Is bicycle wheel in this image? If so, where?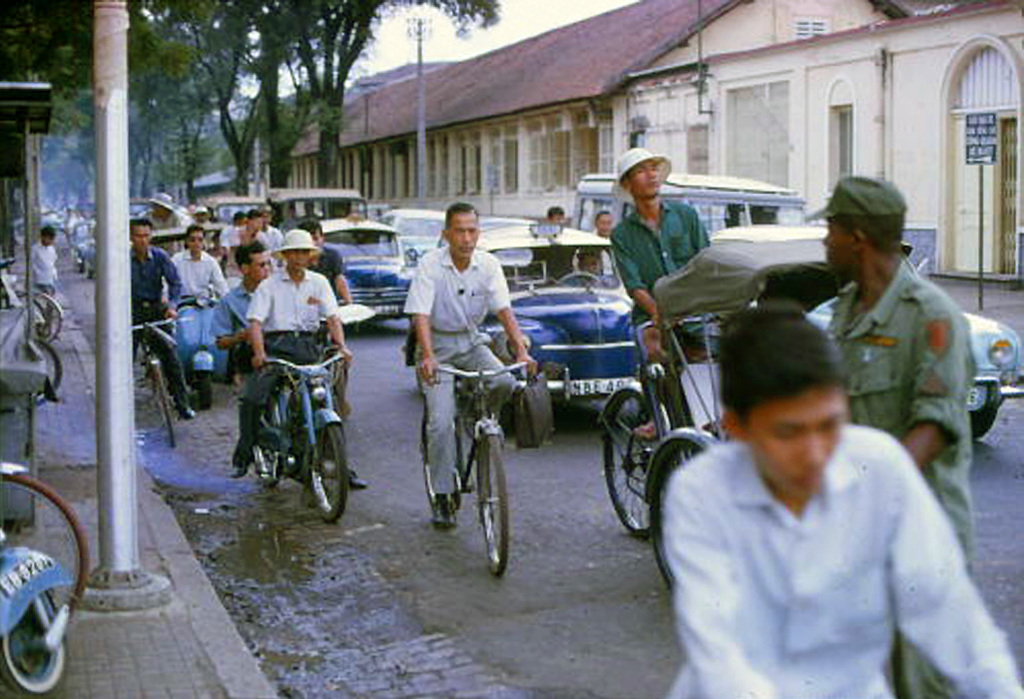
Yes, at Rect(33, 289, 62, 344).
